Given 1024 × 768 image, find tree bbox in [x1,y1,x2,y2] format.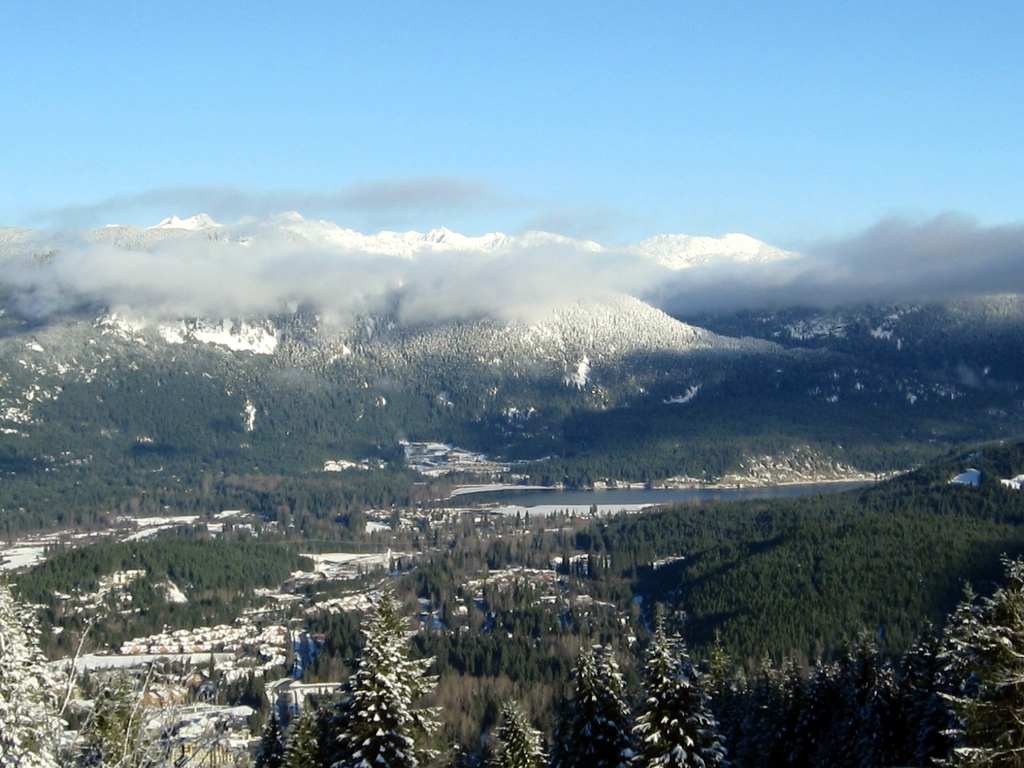
[421,622,557,708].
